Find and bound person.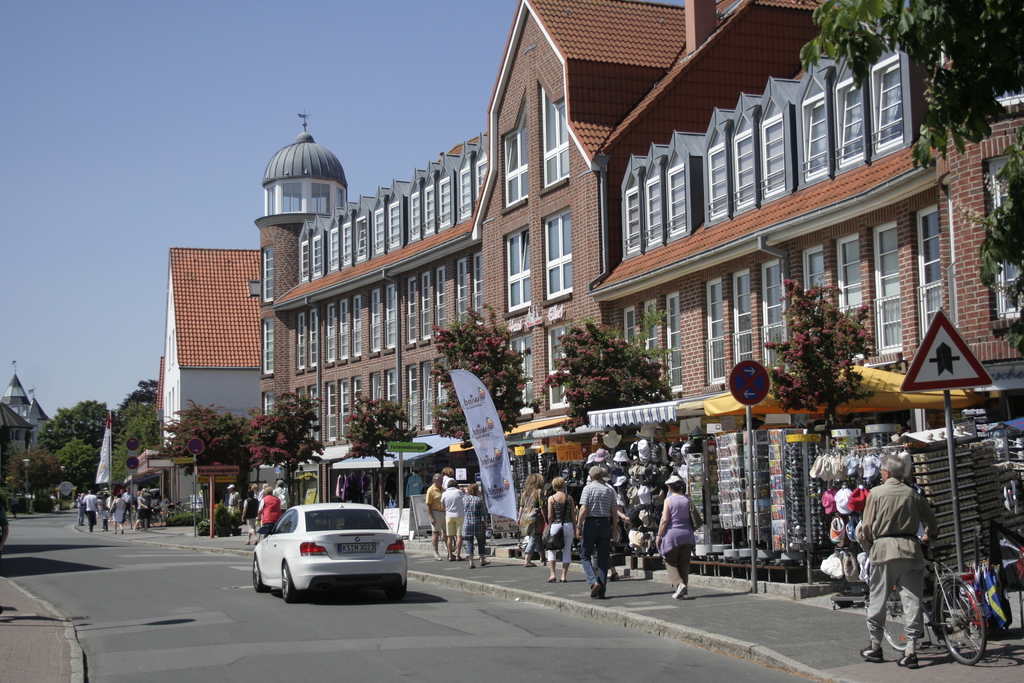
Bound: Rect(649, 469, 705, 599).
